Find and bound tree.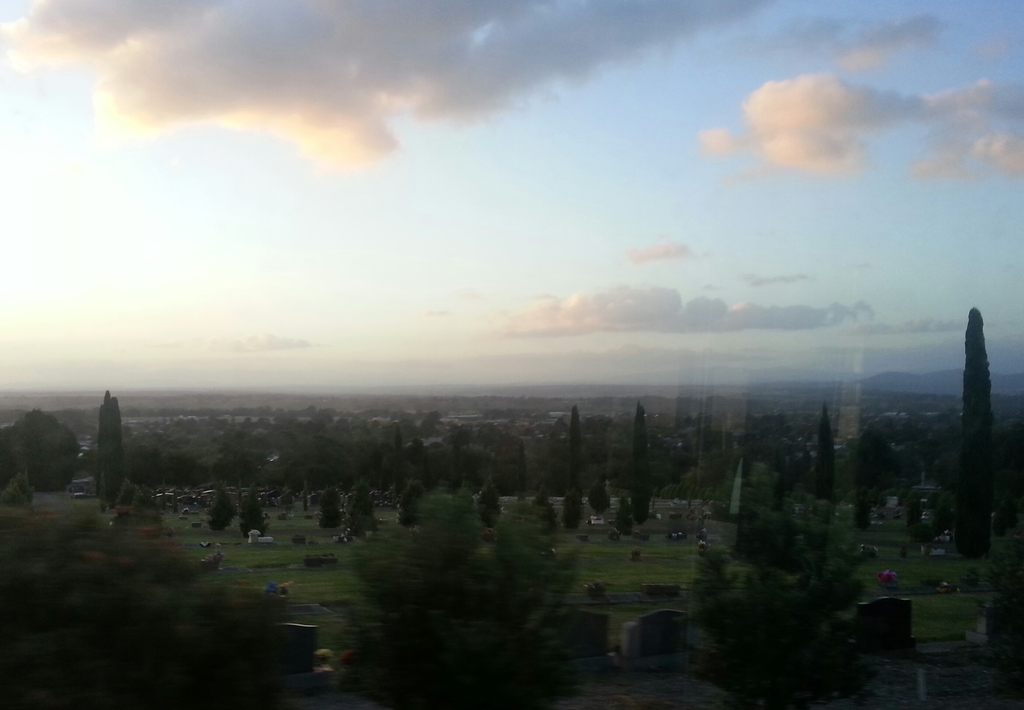
Bound: x1=244, y1=485, x2=278, y2=541.
